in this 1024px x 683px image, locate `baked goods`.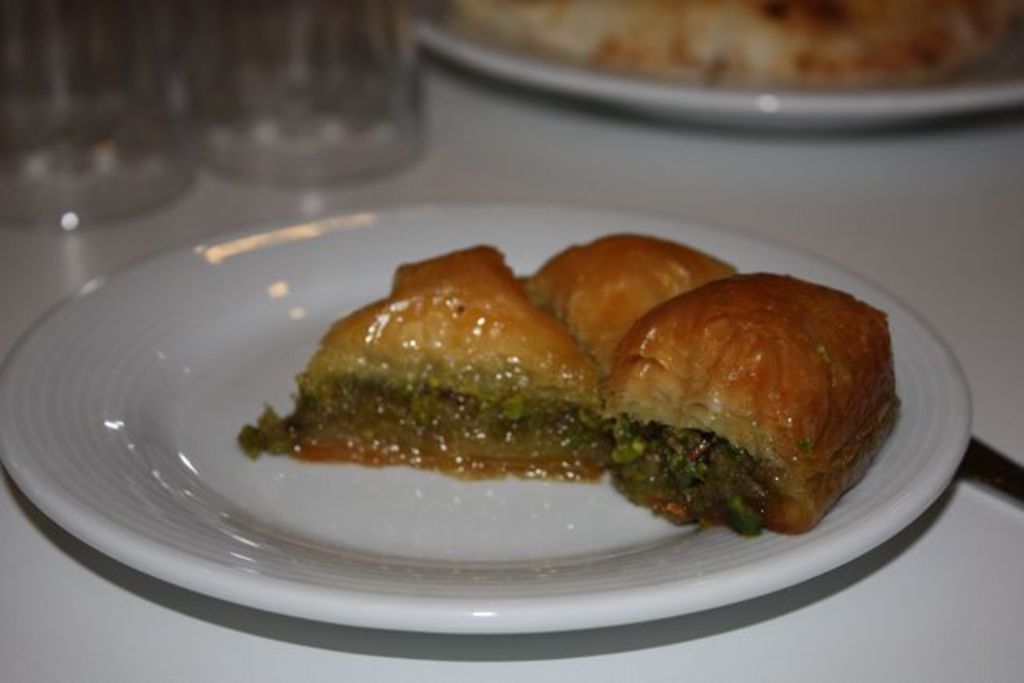
Bounding box: <box>240,243,621,483</box>.
